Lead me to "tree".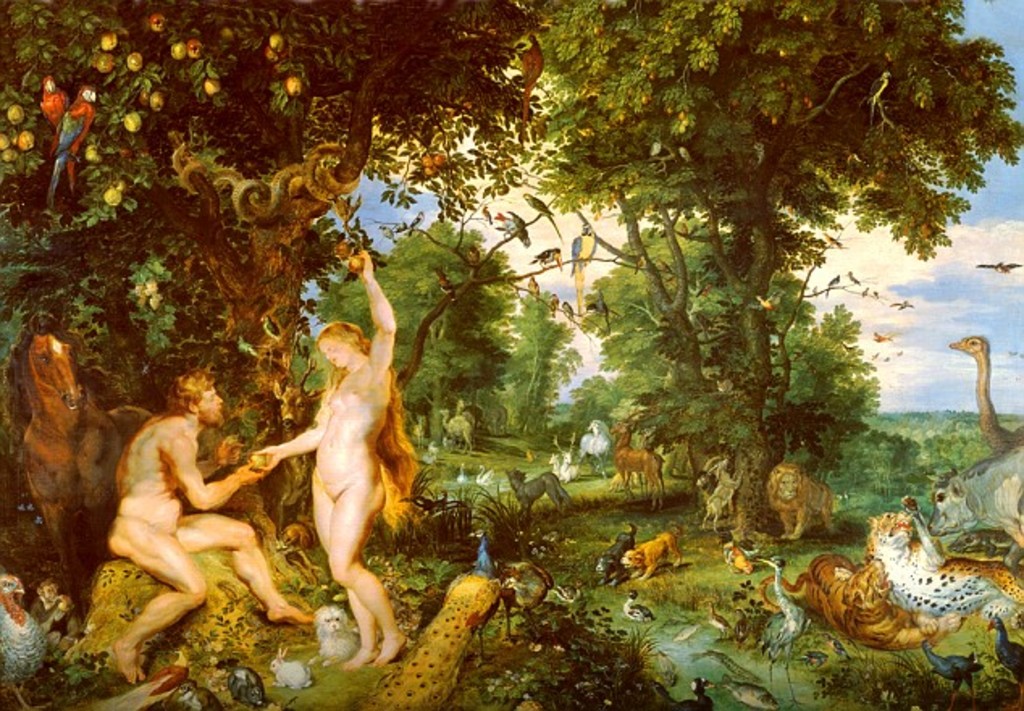
Lead to l=0, t=2, r=525, b=464.
